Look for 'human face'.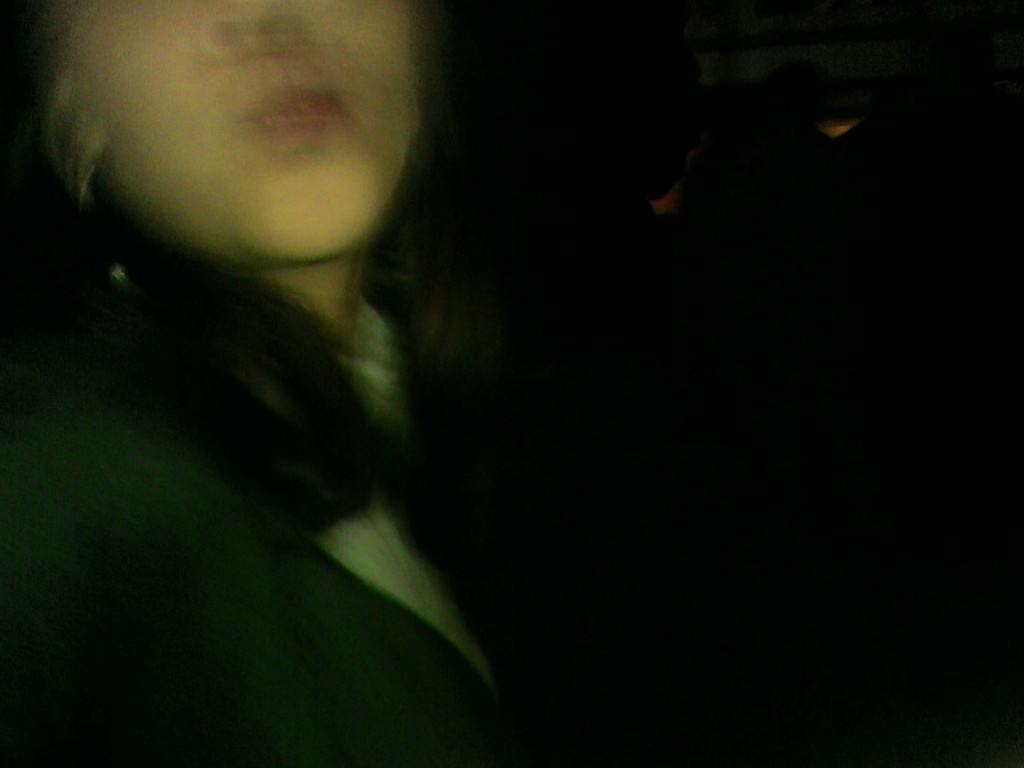
Found: [left=56, top=3, right=451, bottom=307].
